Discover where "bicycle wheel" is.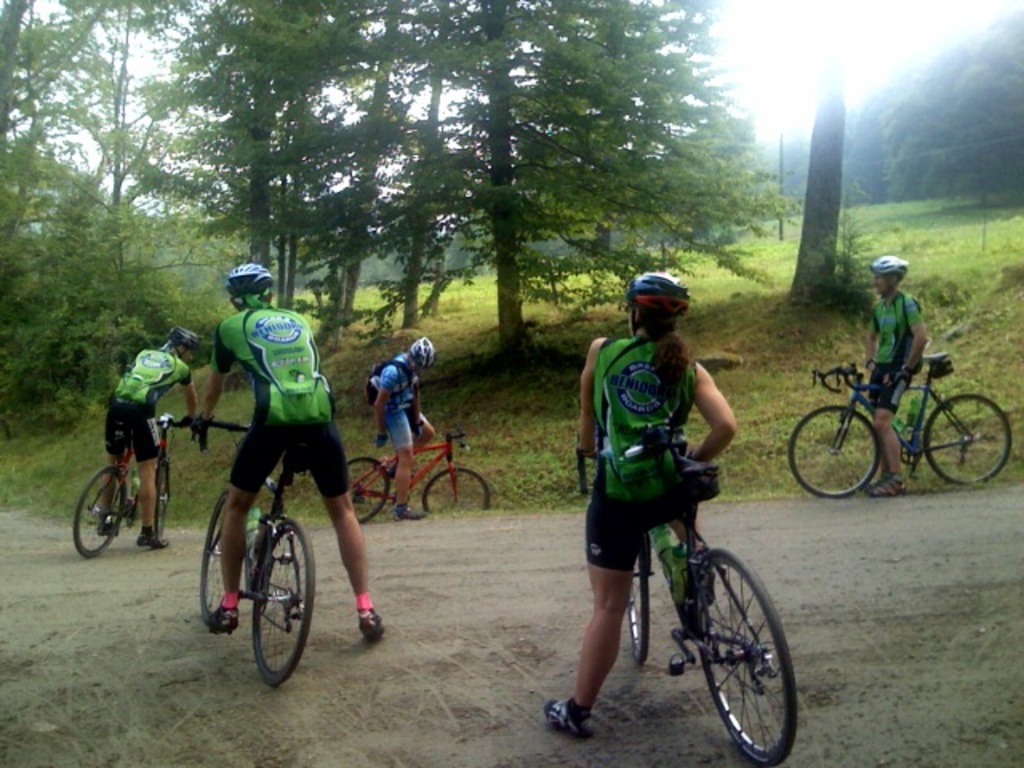
Discovered at <box>202,491,230,619</box>.
